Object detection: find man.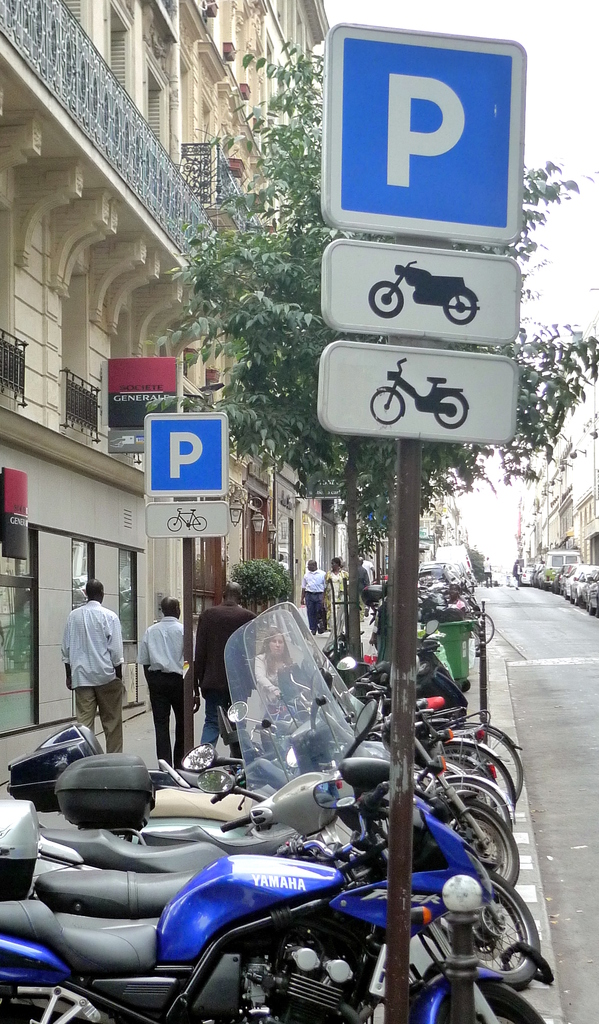
rect(140, 590, 206, 768).
